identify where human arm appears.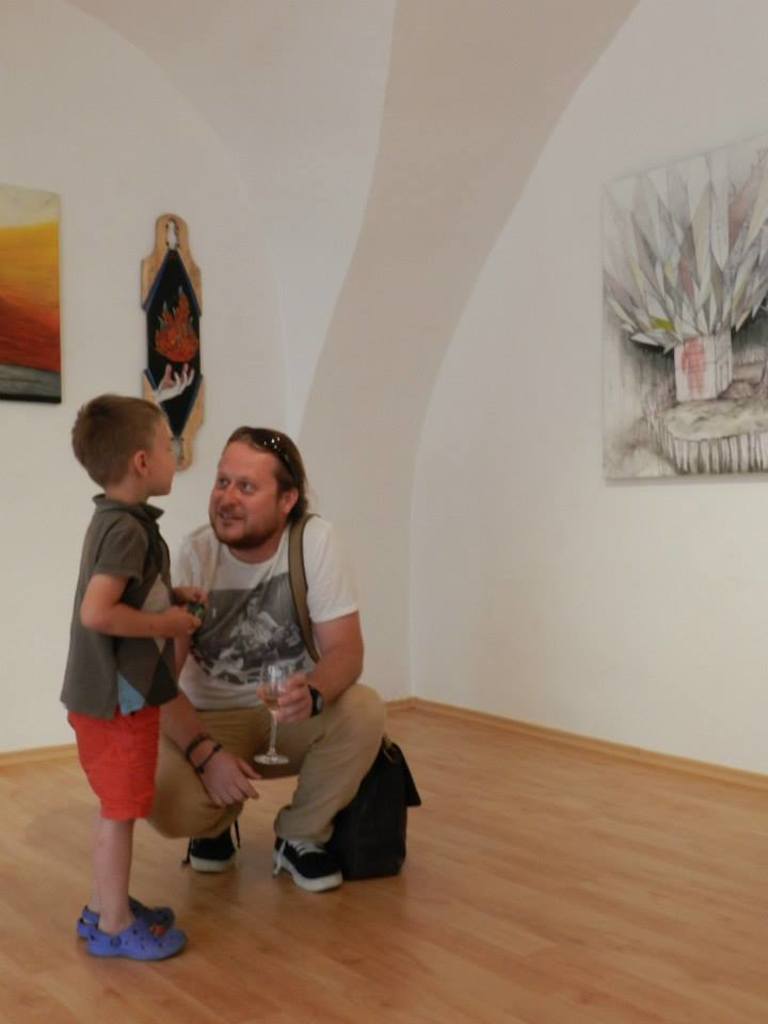
Appears at (left=258, top=529, right=365, bottom=717).
